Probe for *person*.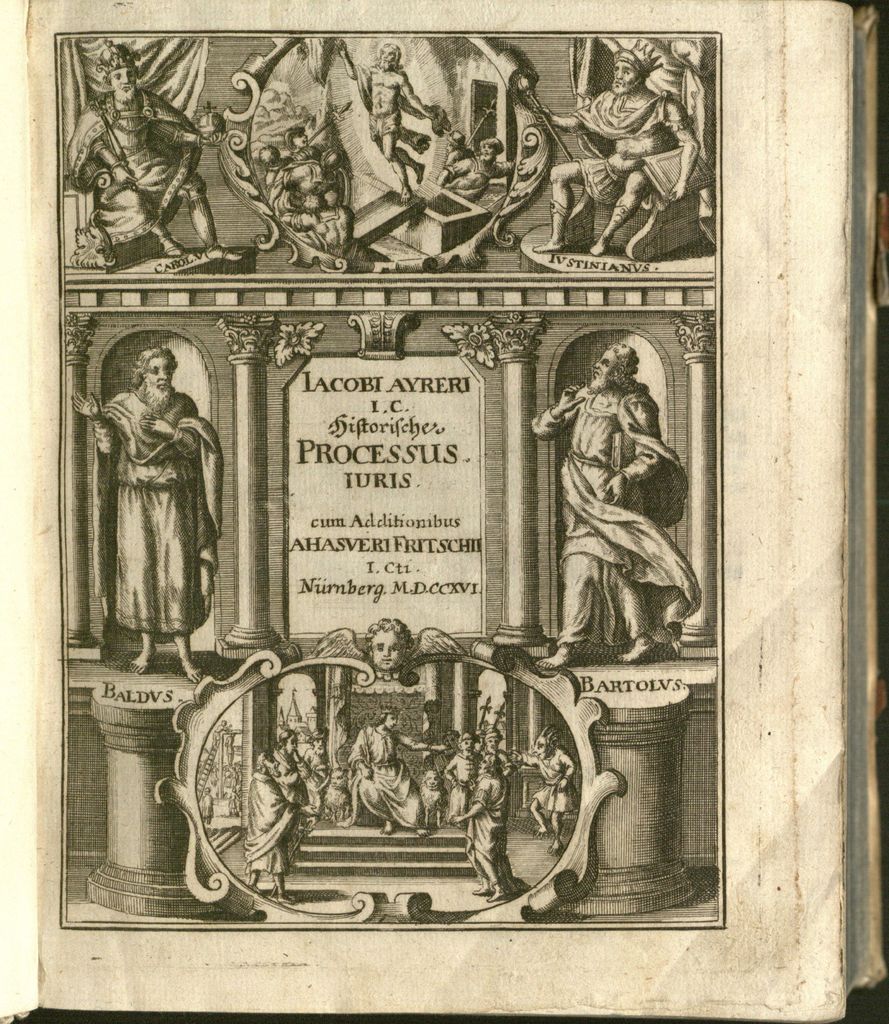
Probe result: x1=67, y1=344, x2=221, y2=676.
